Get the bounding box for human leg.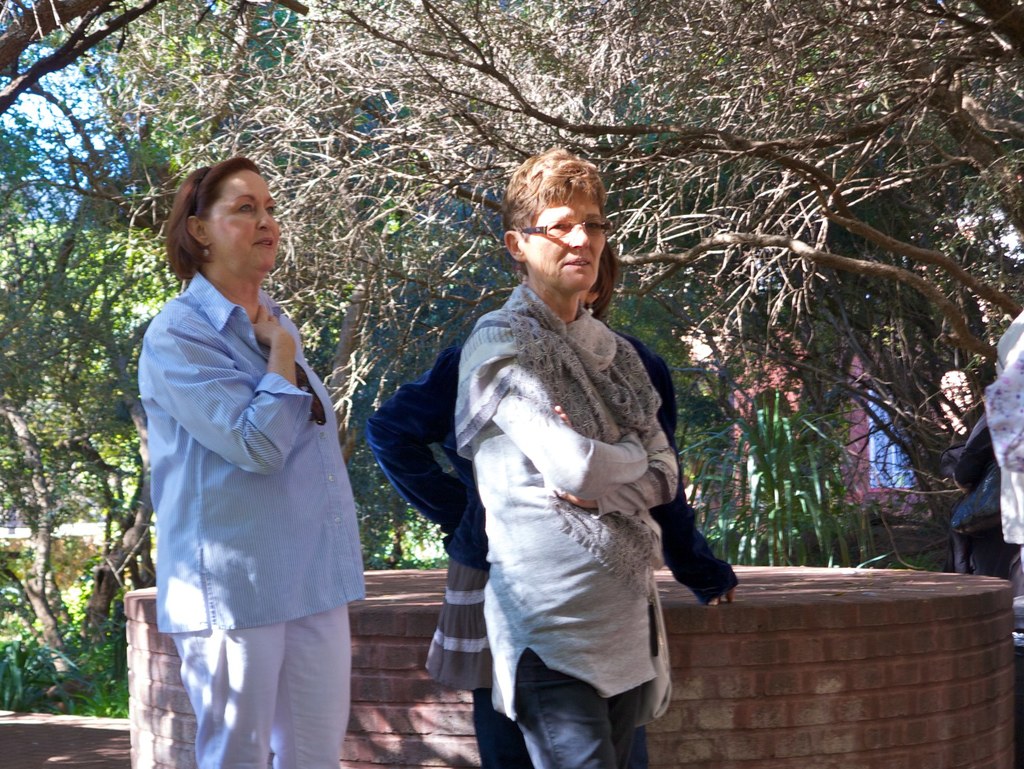
crop(510, 653, 600, 768).
